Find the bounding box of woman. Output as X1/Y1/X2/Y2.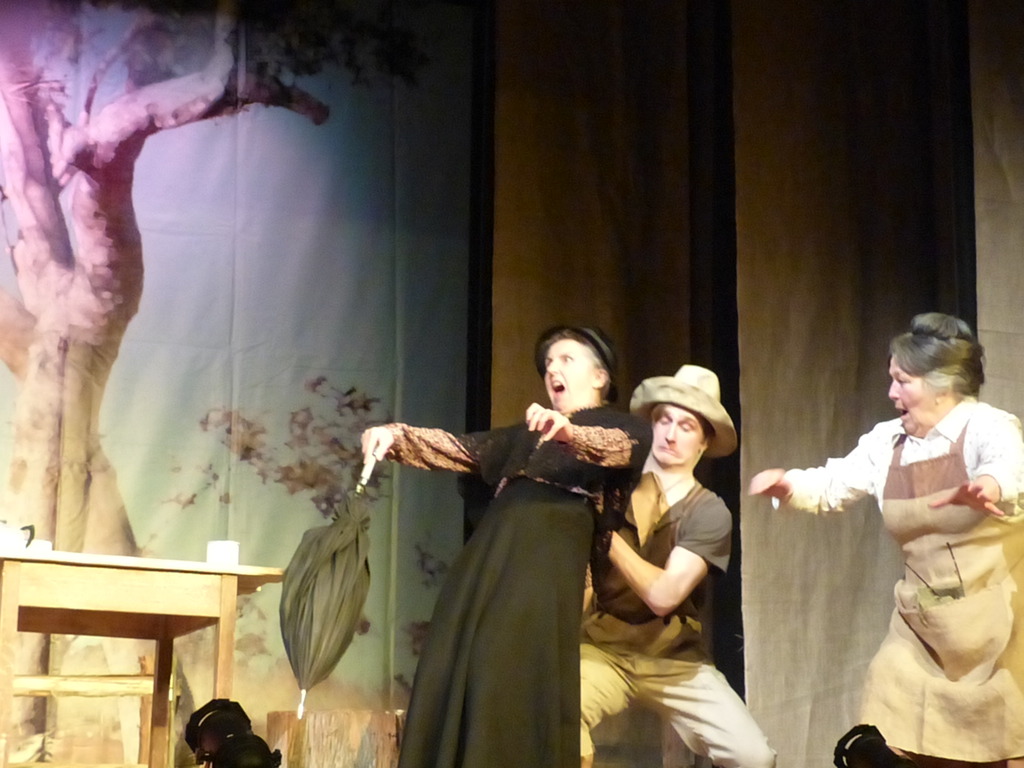
417/311/638/767.
